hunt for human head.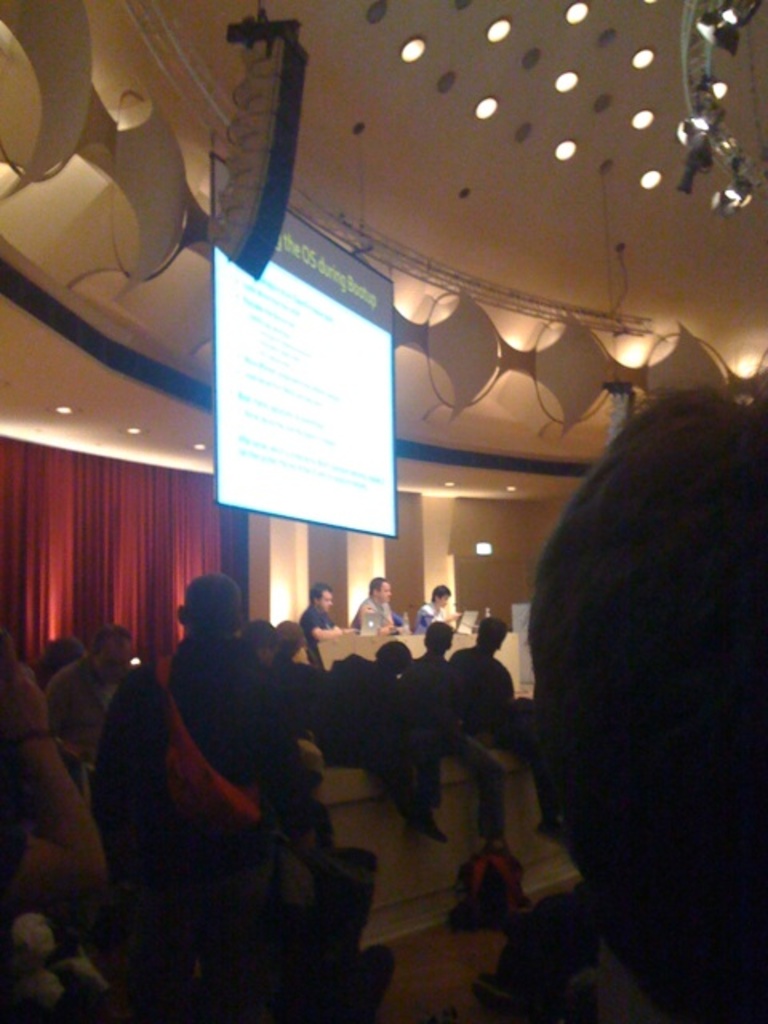
Hunted down at 478/613/507/653.
